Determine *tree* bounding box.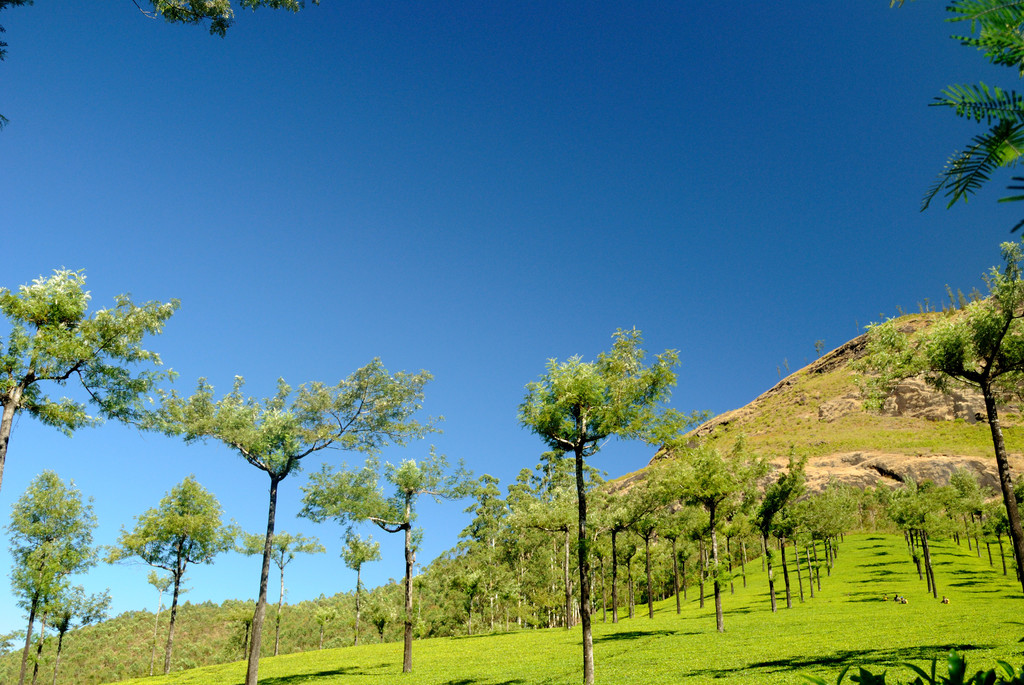
Determined: x1=125, y1=358, x2=445, y2=684.
